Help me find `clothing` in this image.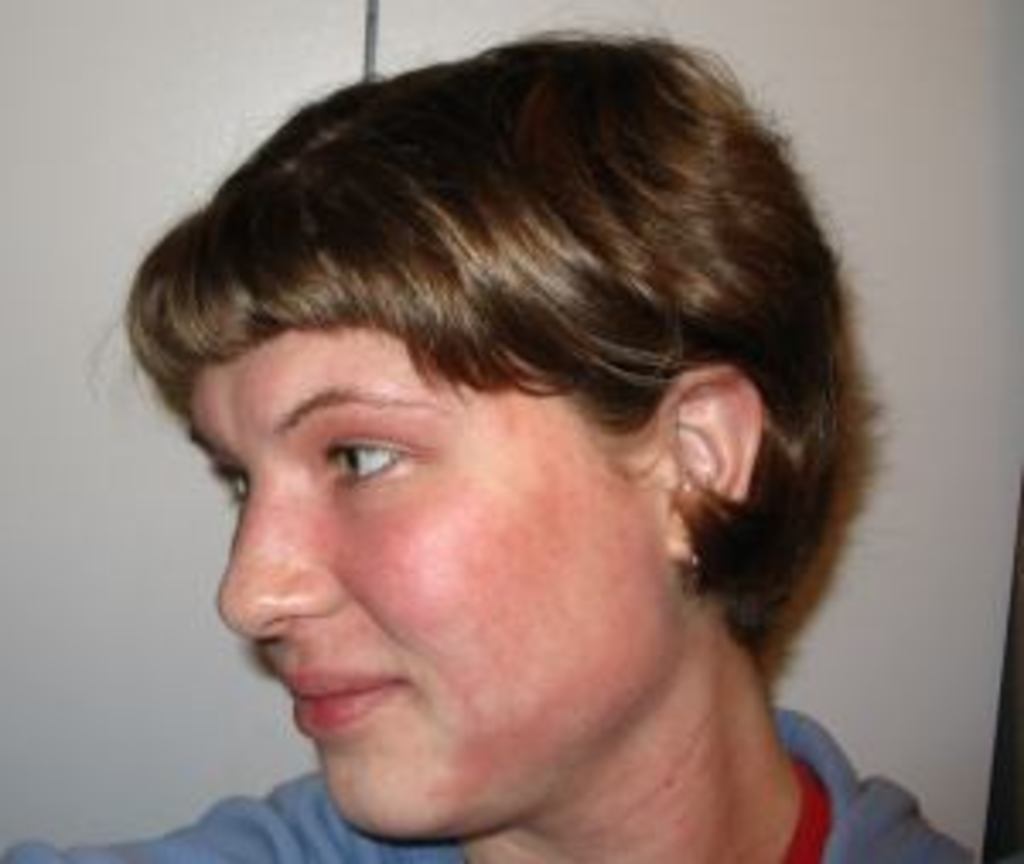
Found it: [0,673,1004,861].
